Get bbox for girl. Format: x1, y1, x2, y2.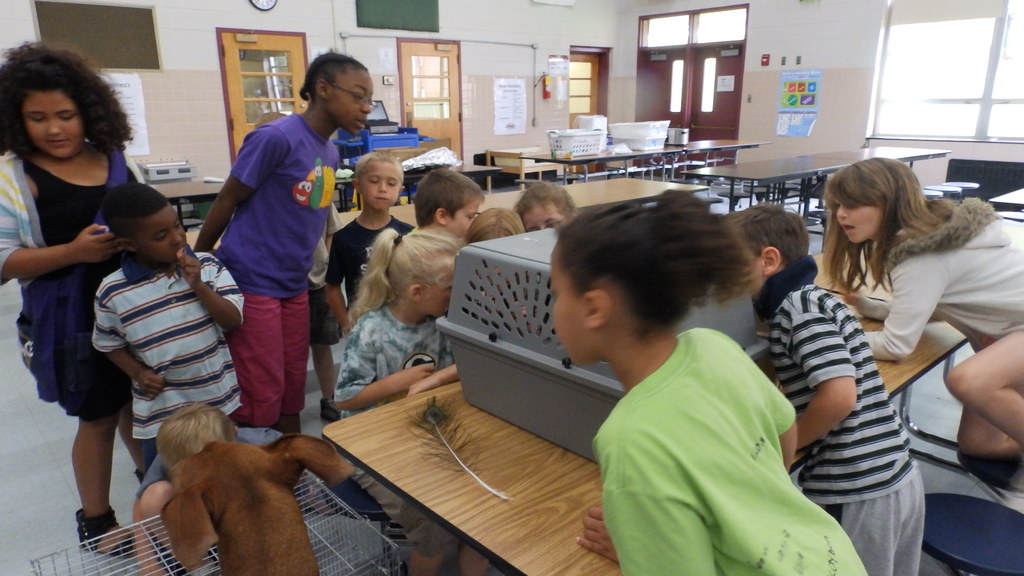
547, 193, 865, 575.
